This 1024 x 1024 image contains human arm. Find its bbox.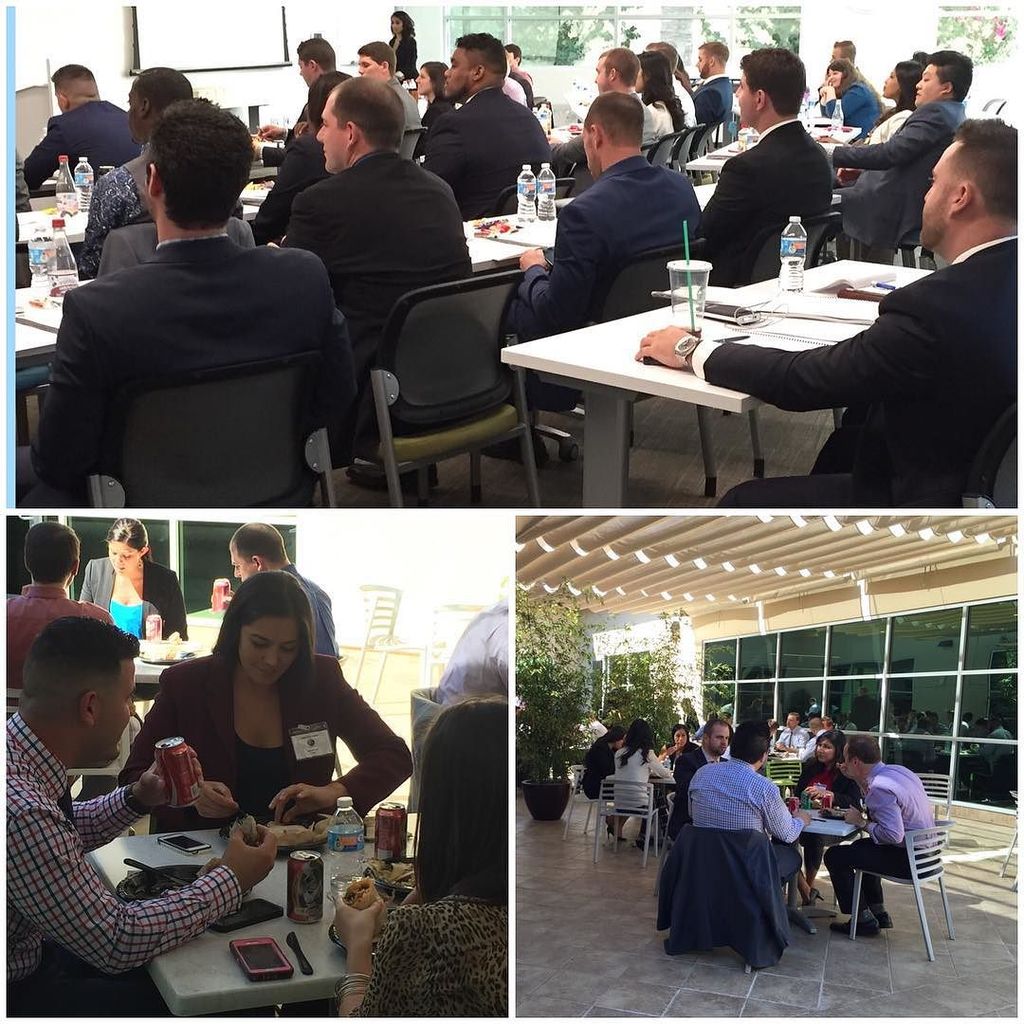
[800, 763, 813, 790].
